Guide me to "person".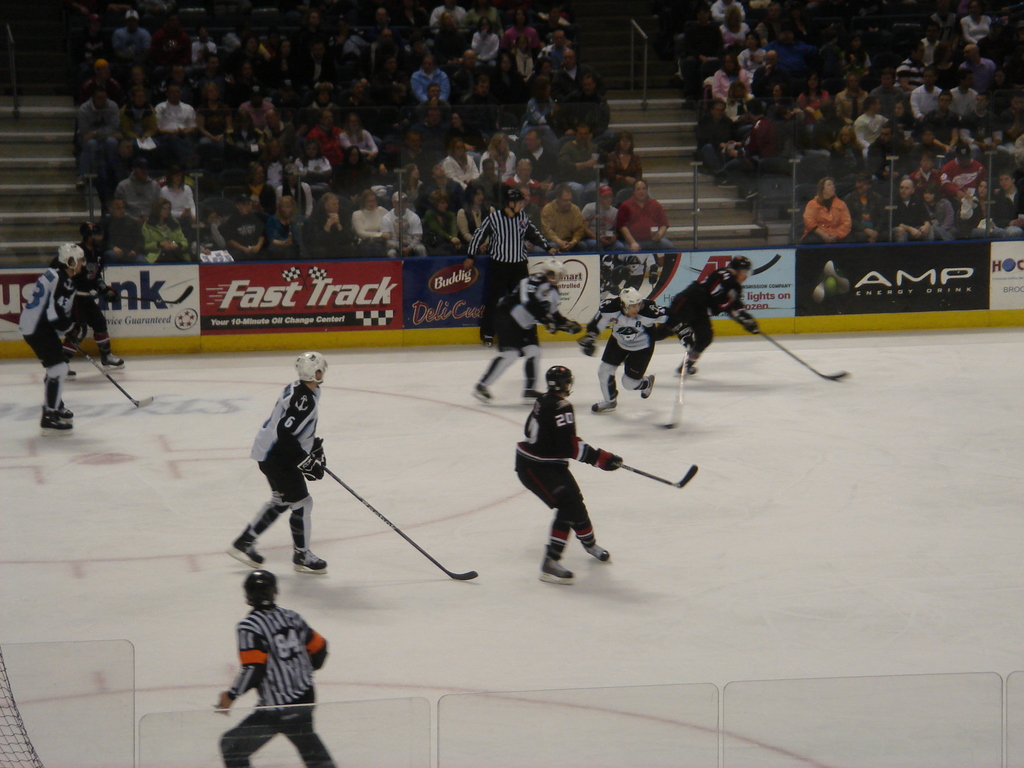
Guidance: [219,570,338,767].
